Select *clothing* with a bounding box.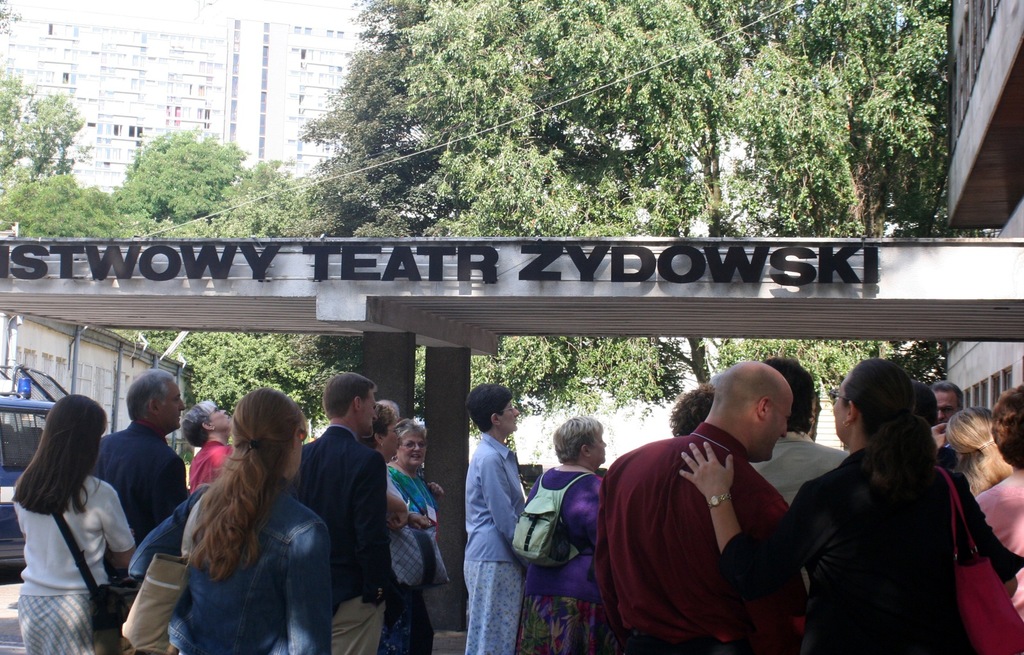
<region>594, 421, 801, 654</region>.
